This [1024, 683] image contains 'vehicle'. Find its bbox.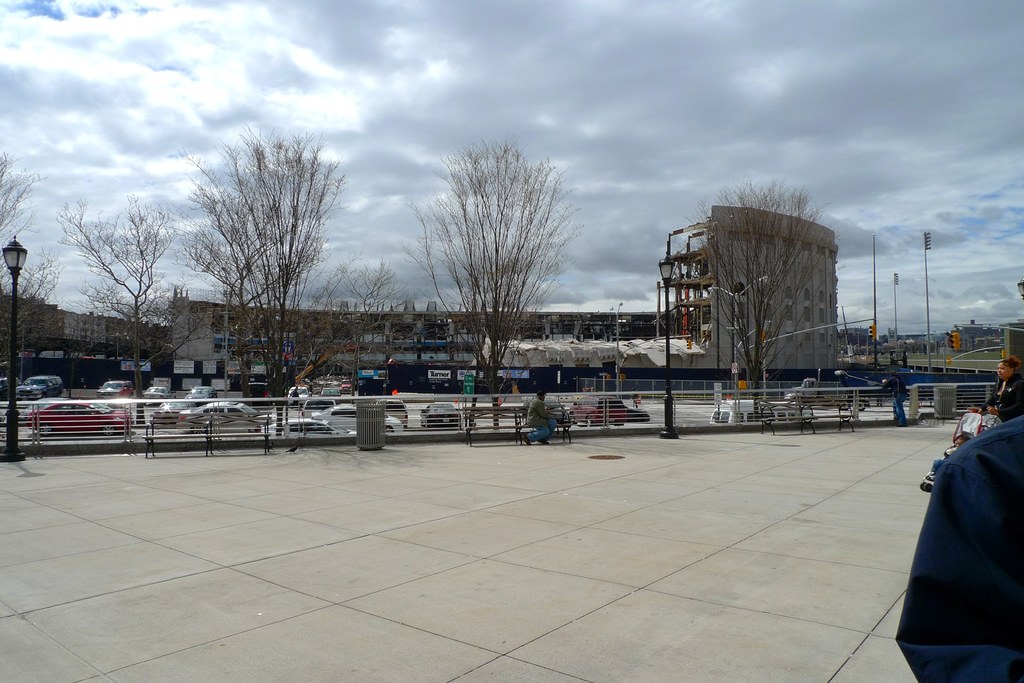
[x1=188, y1=384, x2=216, y2=400].
